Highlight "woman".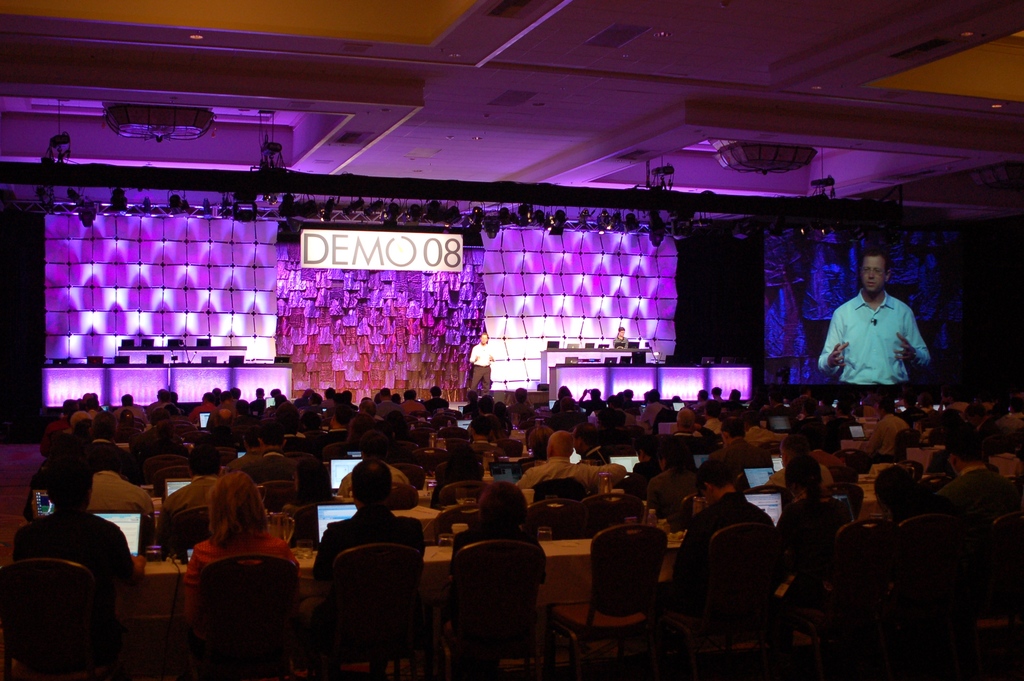
Highlighted region: {"left": 440, "top": 481, "right": 545, "bottom": 582}.
